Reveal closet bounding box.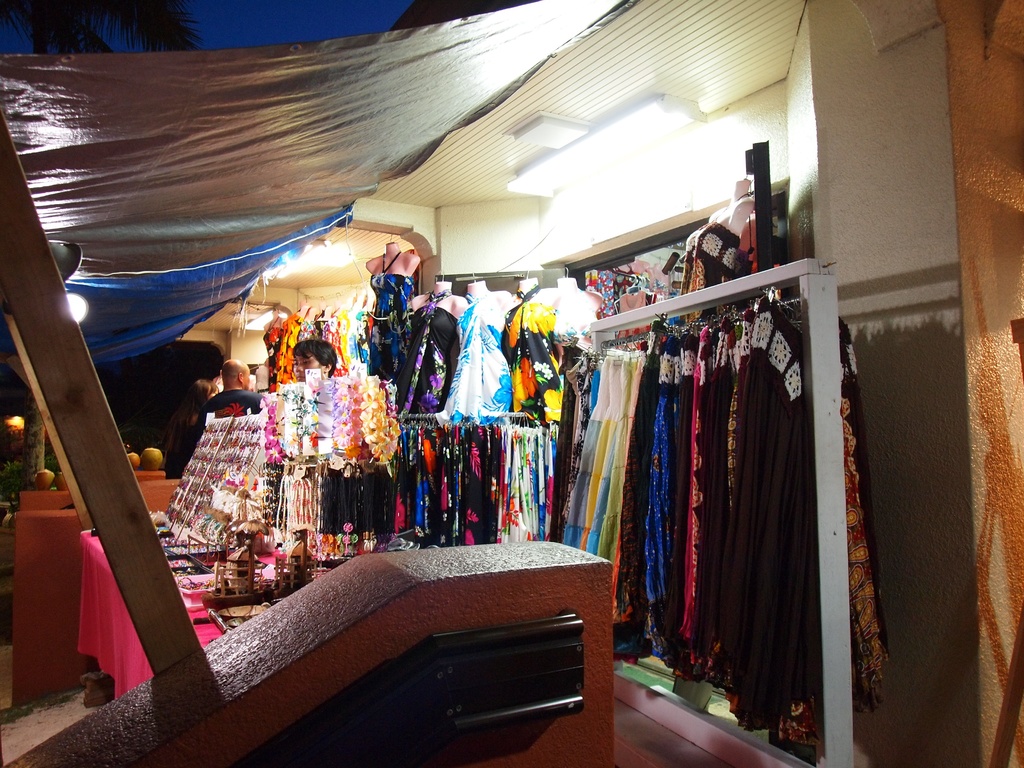
Revealed: select_region(162, 405, 571, 605).
